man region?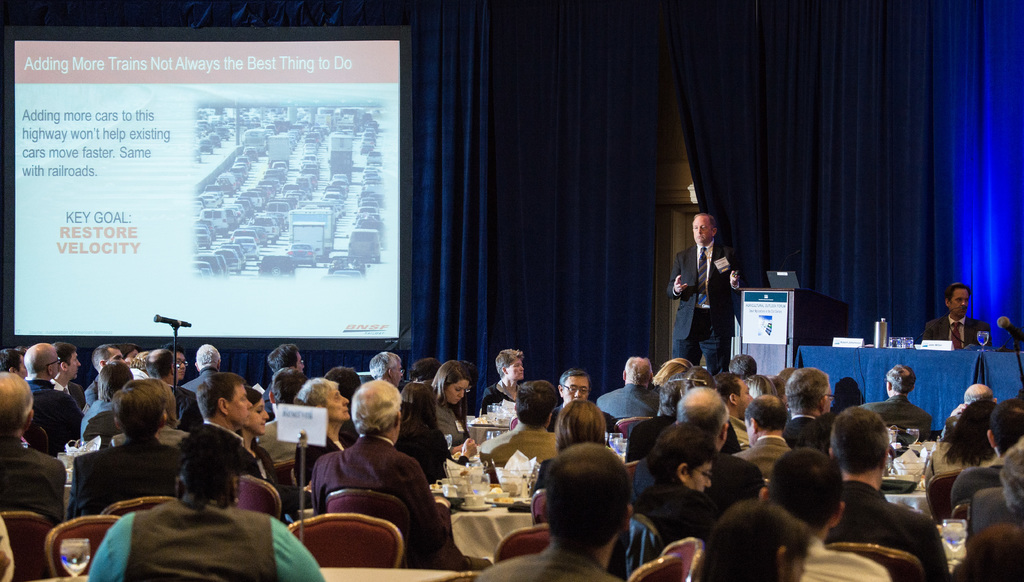
crop(600, 350, 665, 432)
